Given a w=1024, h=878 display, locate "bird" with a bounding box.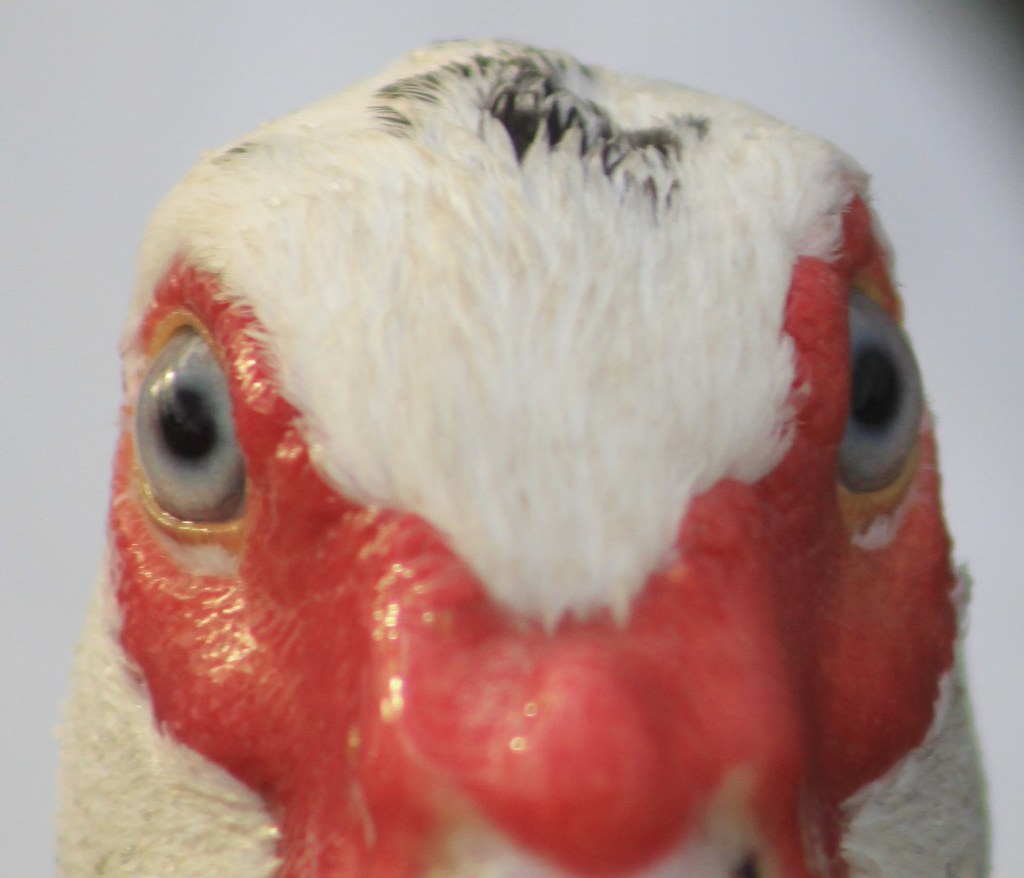
Located: (105,1,912,877).
